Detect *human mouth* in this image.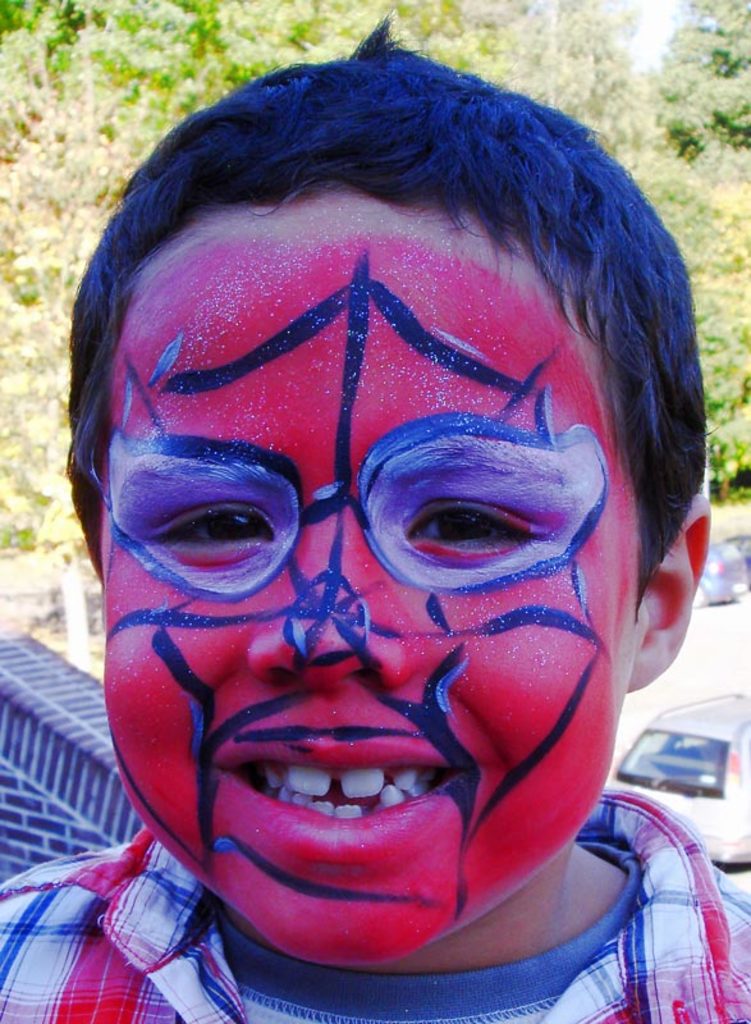
Detection: crop(169, 710, 503, 874).
